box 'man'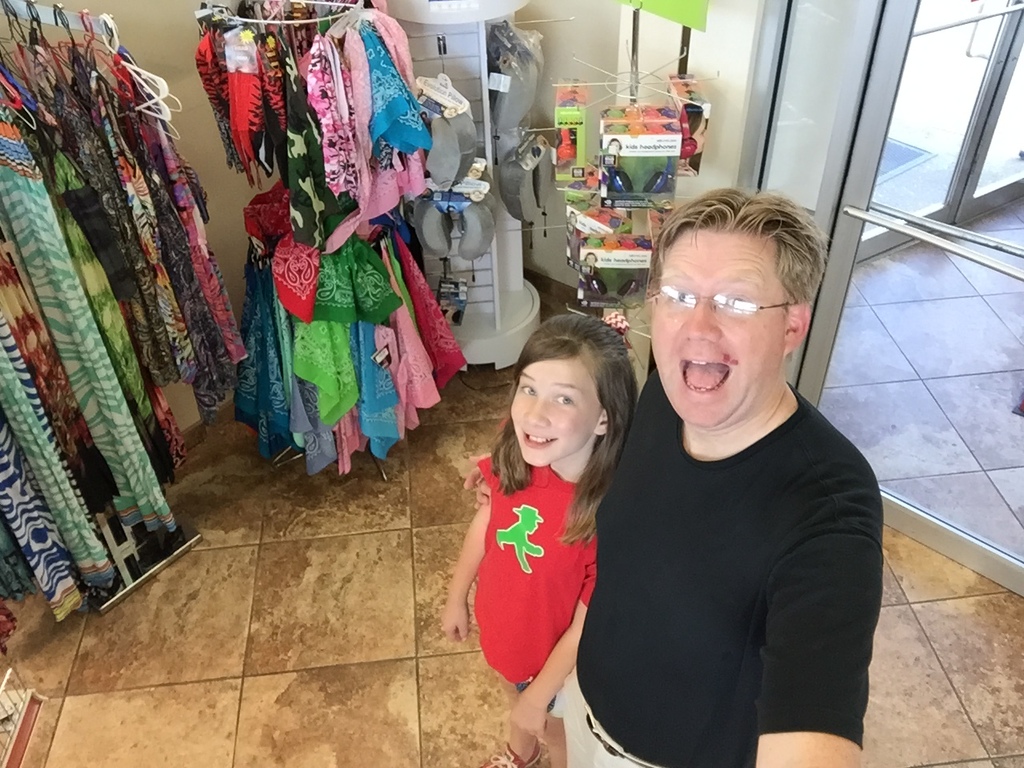
571, 168, 902, 767
